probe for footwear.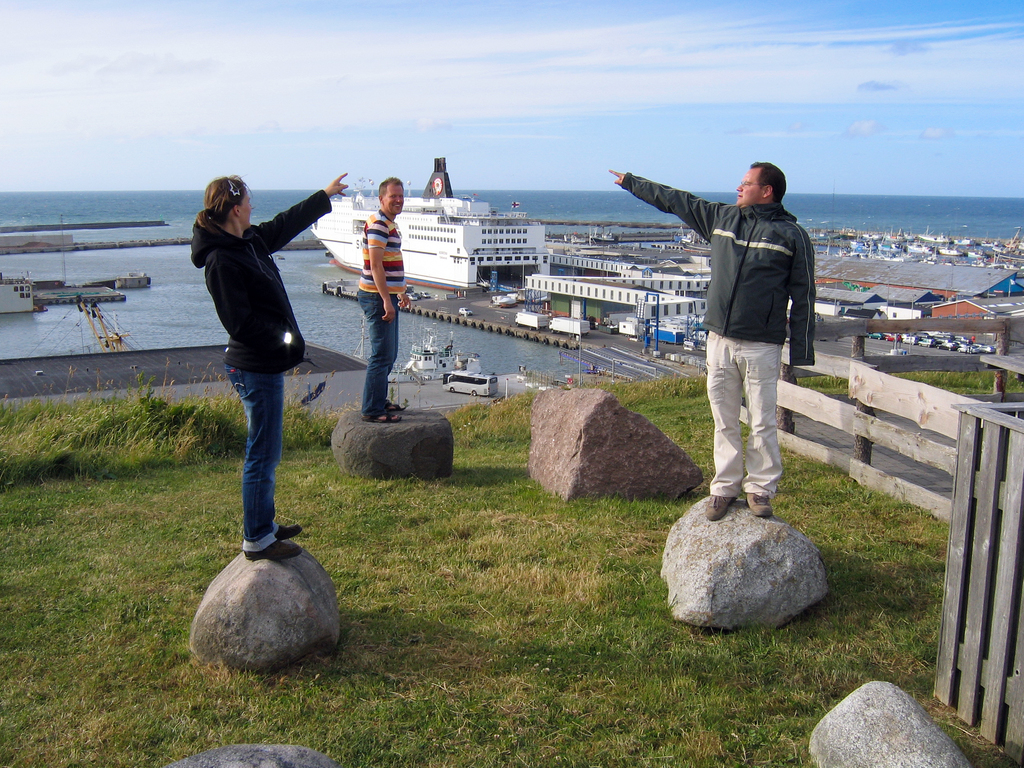
Probe result: (x1=367, y1=403, x2=406, y2=426).
